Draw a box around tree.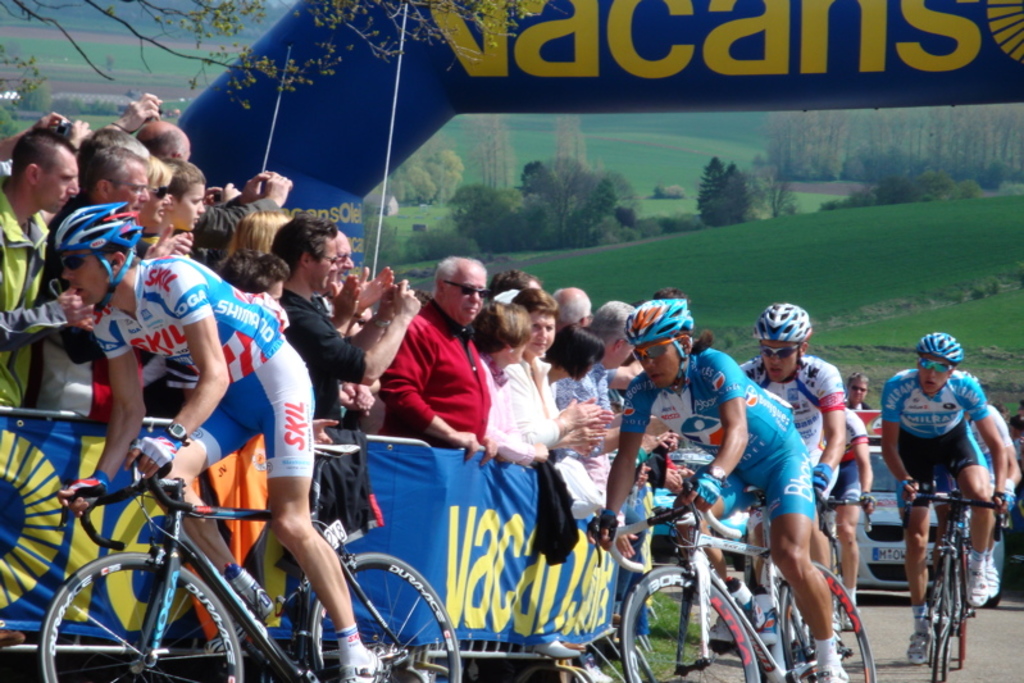
(left=410, top=160, right=636, bottom=264).
